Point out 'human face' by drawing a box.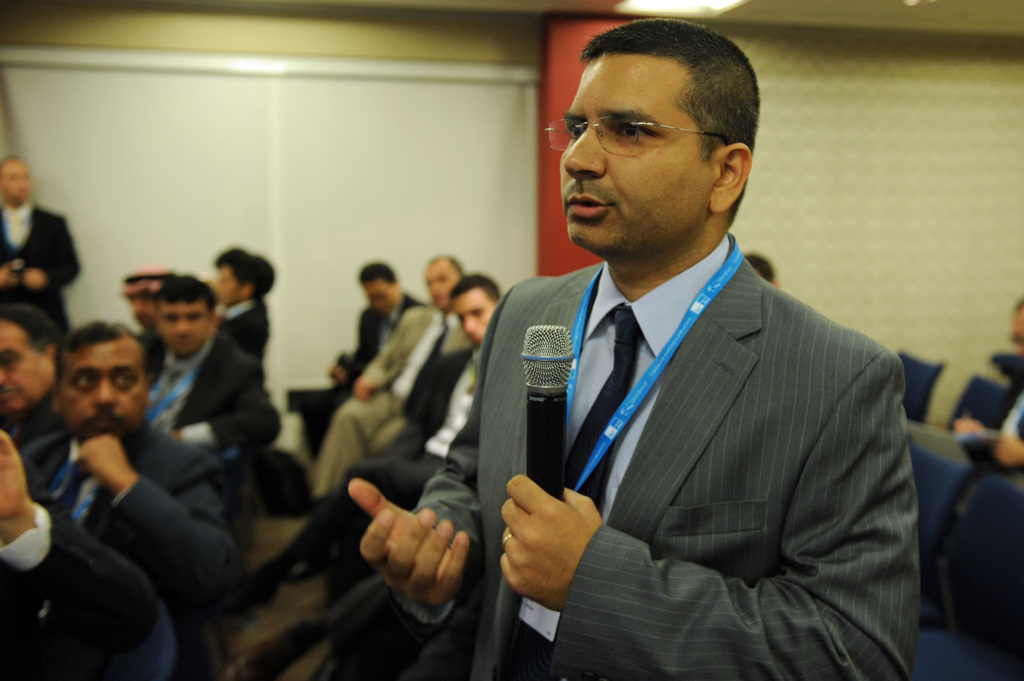
154 299 209 355.
